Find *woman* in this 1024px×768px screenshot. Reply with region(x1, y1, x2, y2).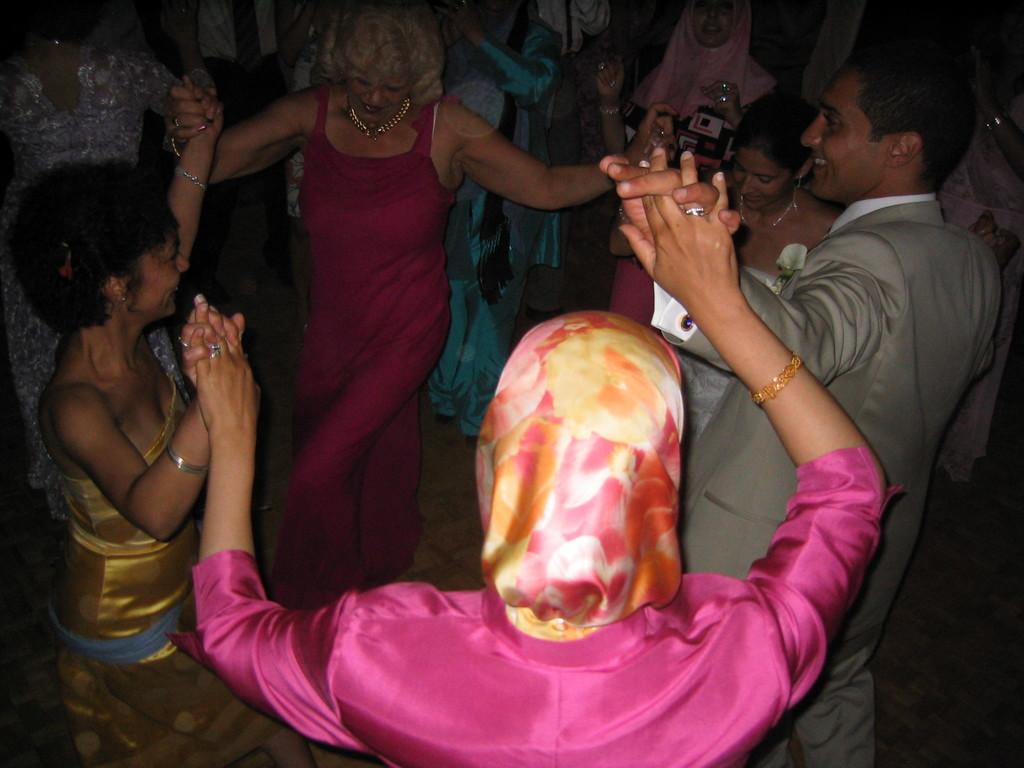
region(593, 56, 852, 284).
